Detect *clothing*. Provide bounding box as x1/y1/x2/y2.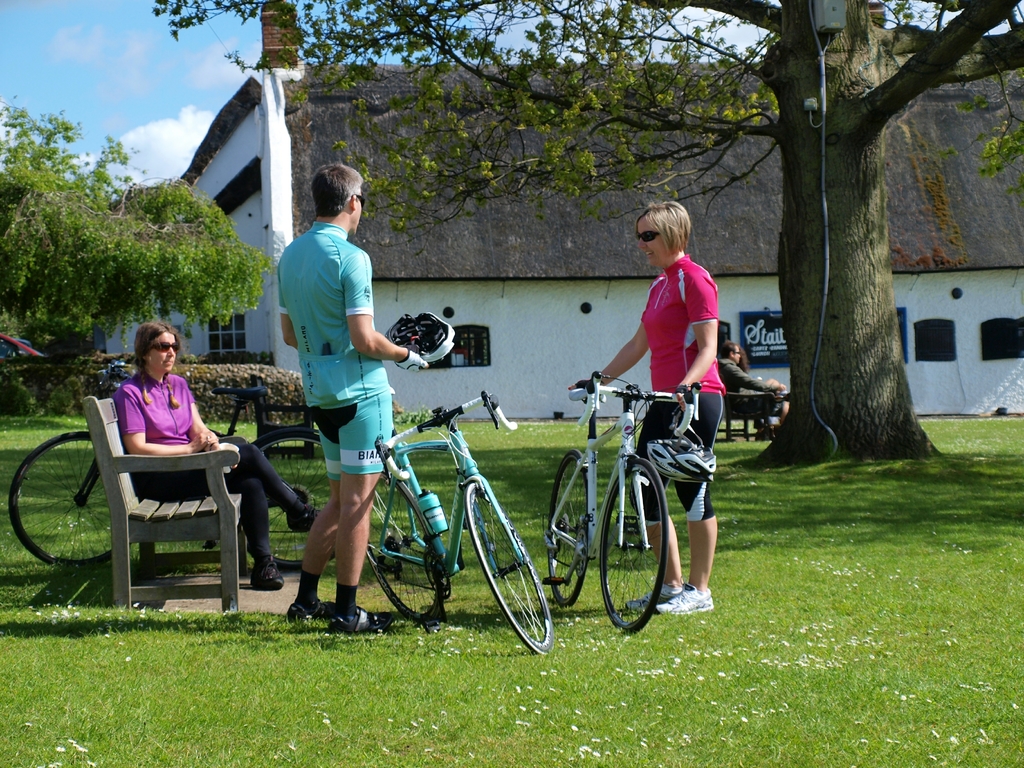
721/359/768/392.
